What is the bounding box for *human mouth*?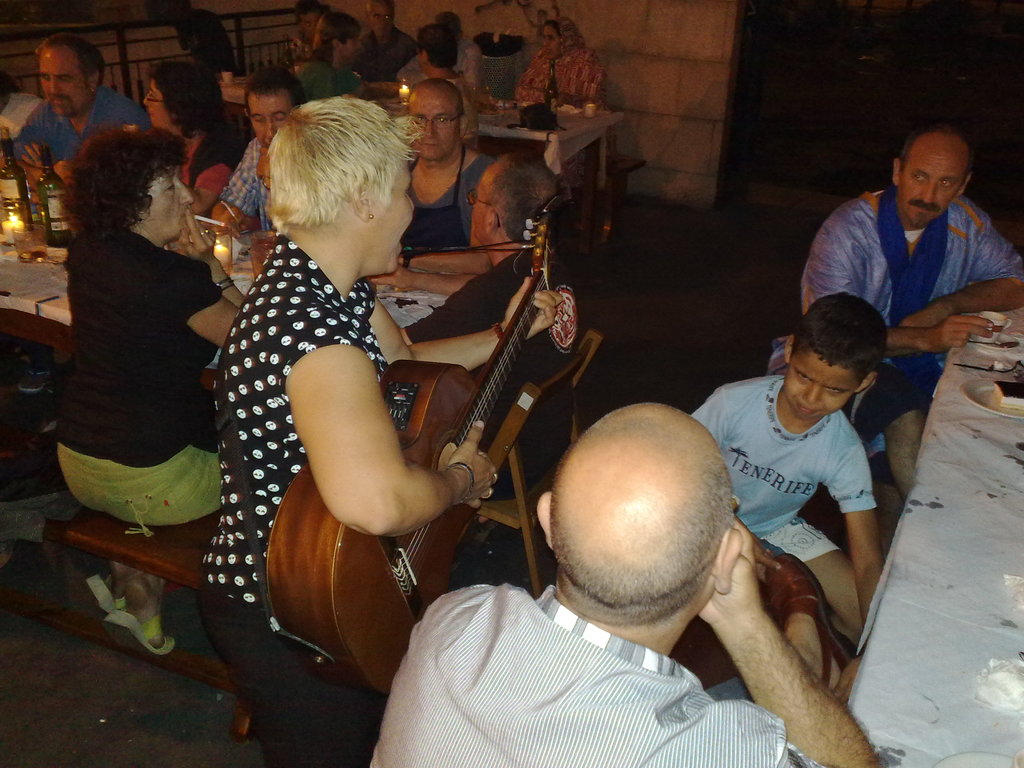
Rect(546, 46, 550, 56).
